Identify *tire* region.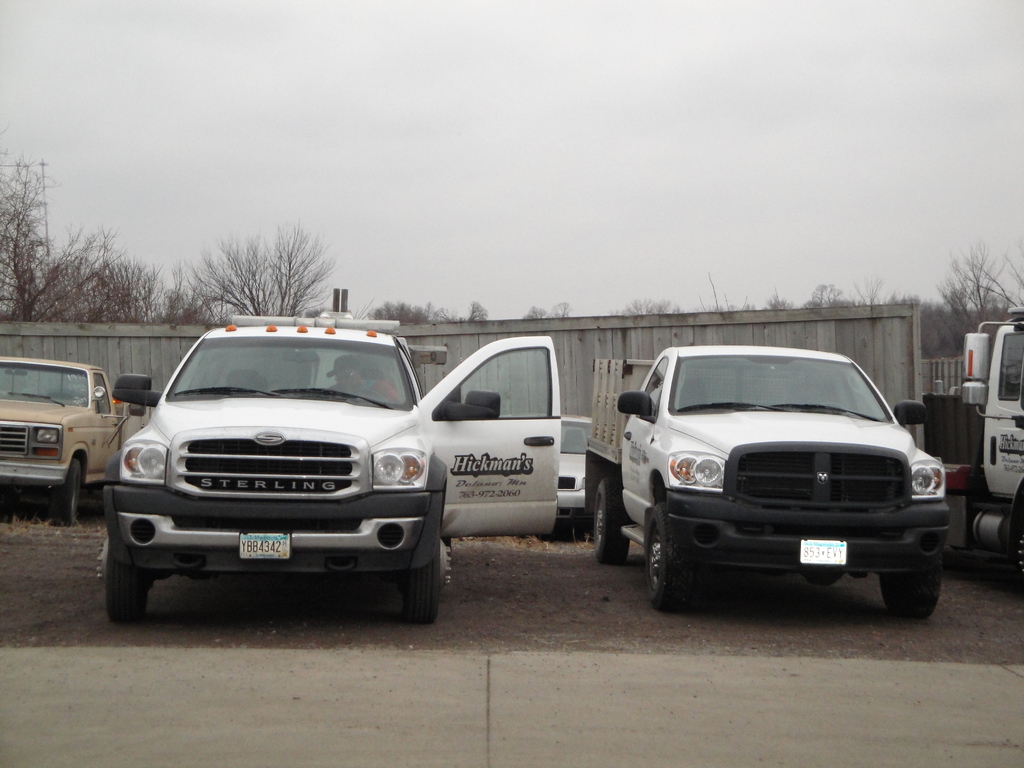
Region: box=[97, 539, 150, 627].
